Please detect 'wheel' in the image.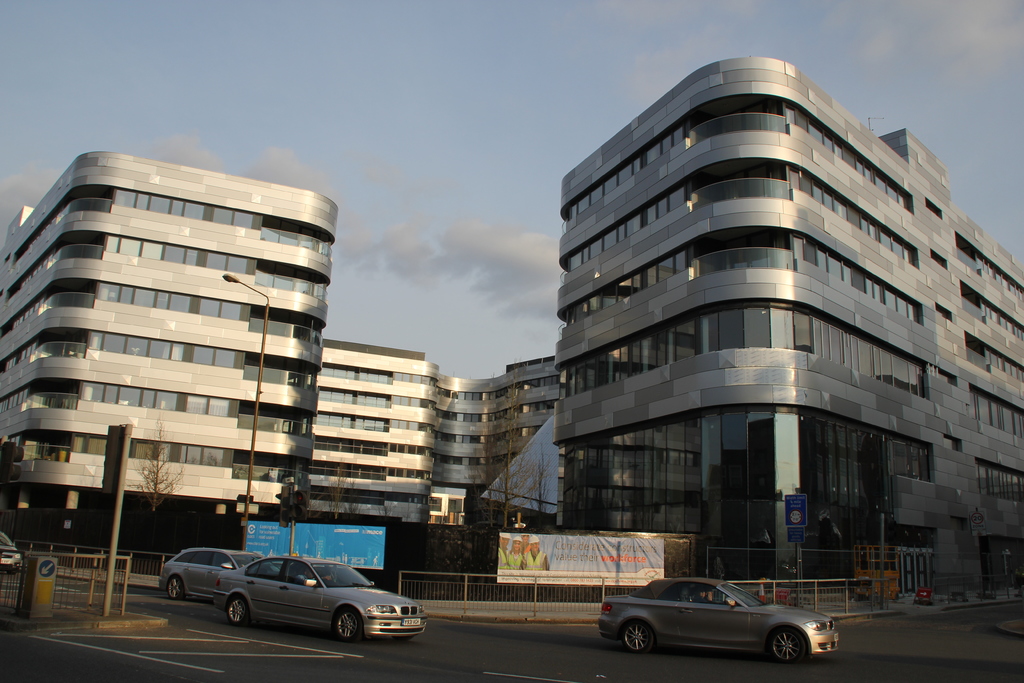
x1=226, y1=598, x2=248, y2=623.
